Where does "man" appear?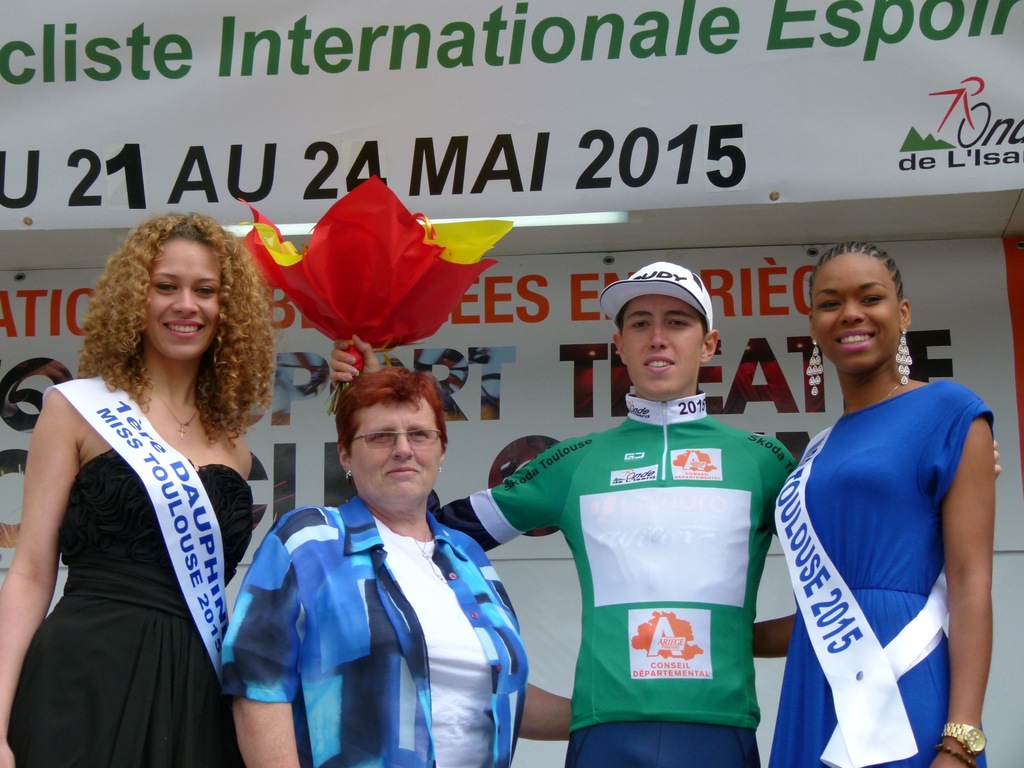
Appears at box=[212, 374, 535, 755].
